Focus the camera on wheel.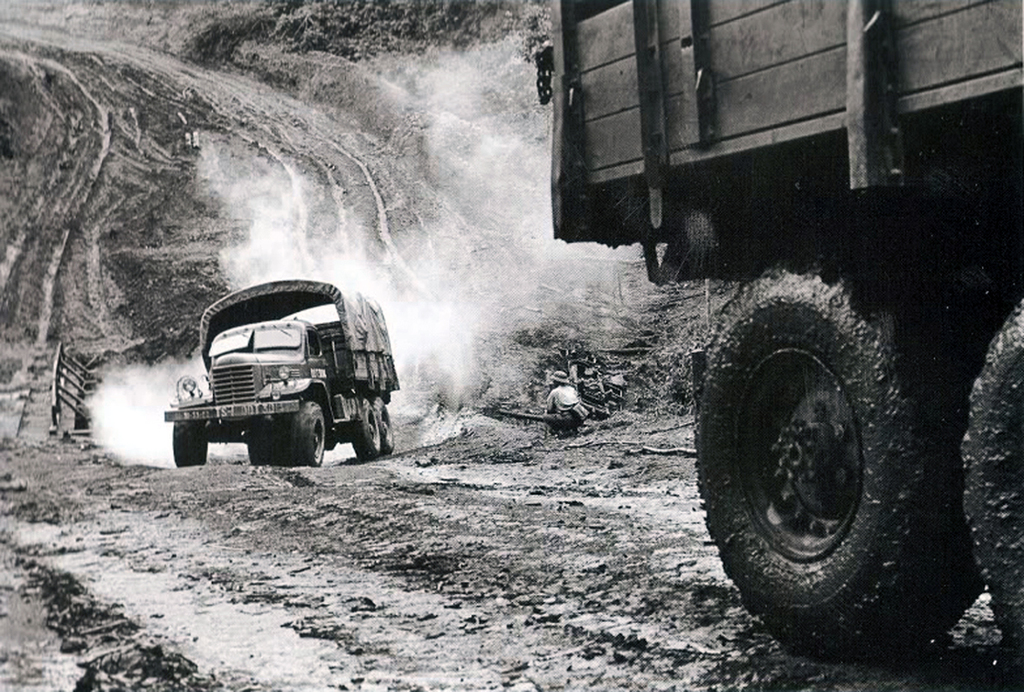
Focus region: x1=955 y1=291 x2=1023 y2=678.
